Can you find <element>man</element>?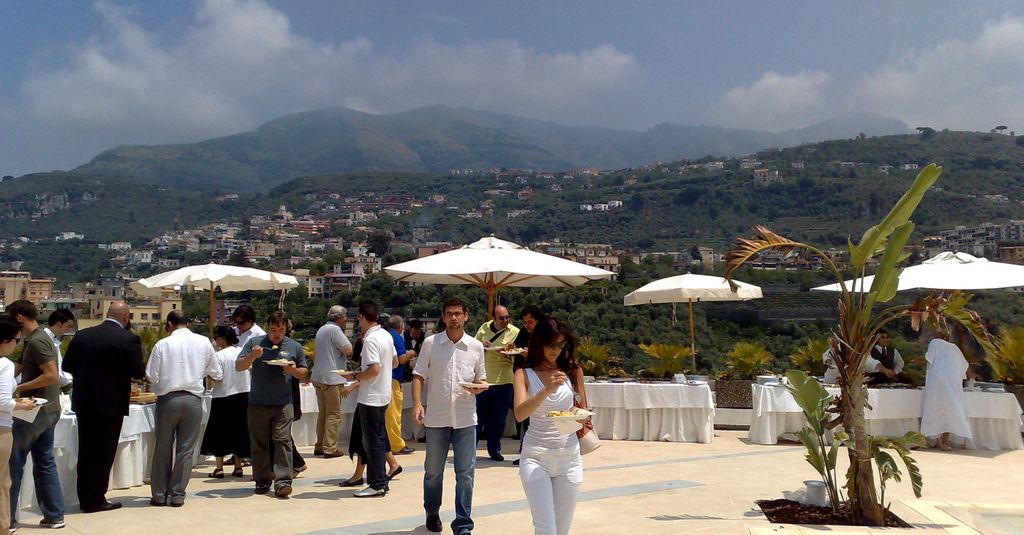
Yes, bounding box: 339:305:397:497.
